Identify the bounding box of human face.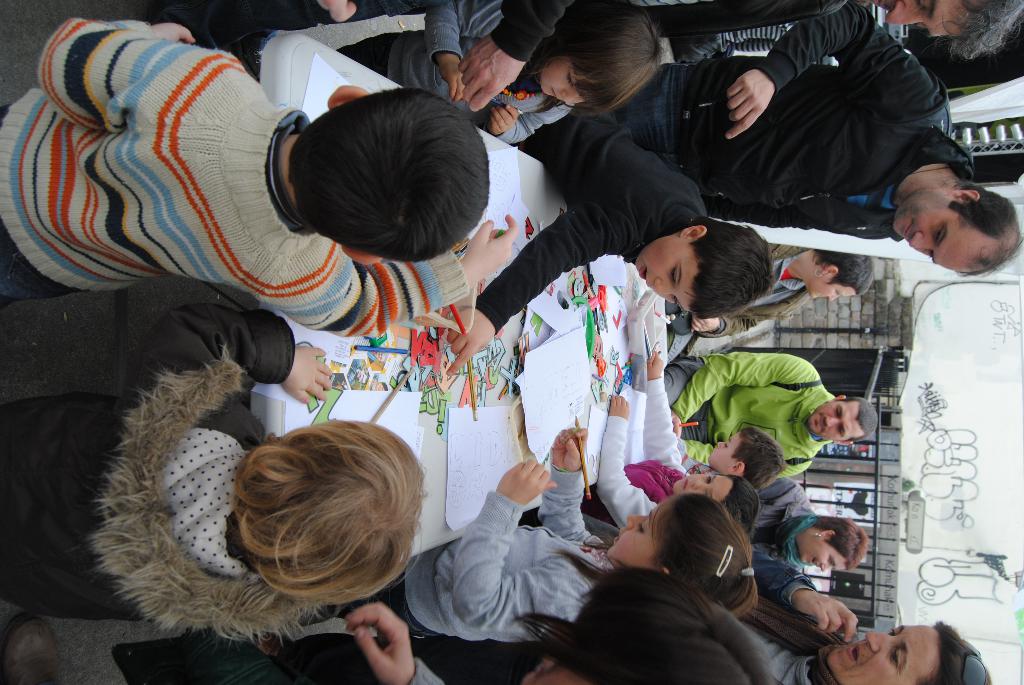
detection(829, 626, 941, 684).
